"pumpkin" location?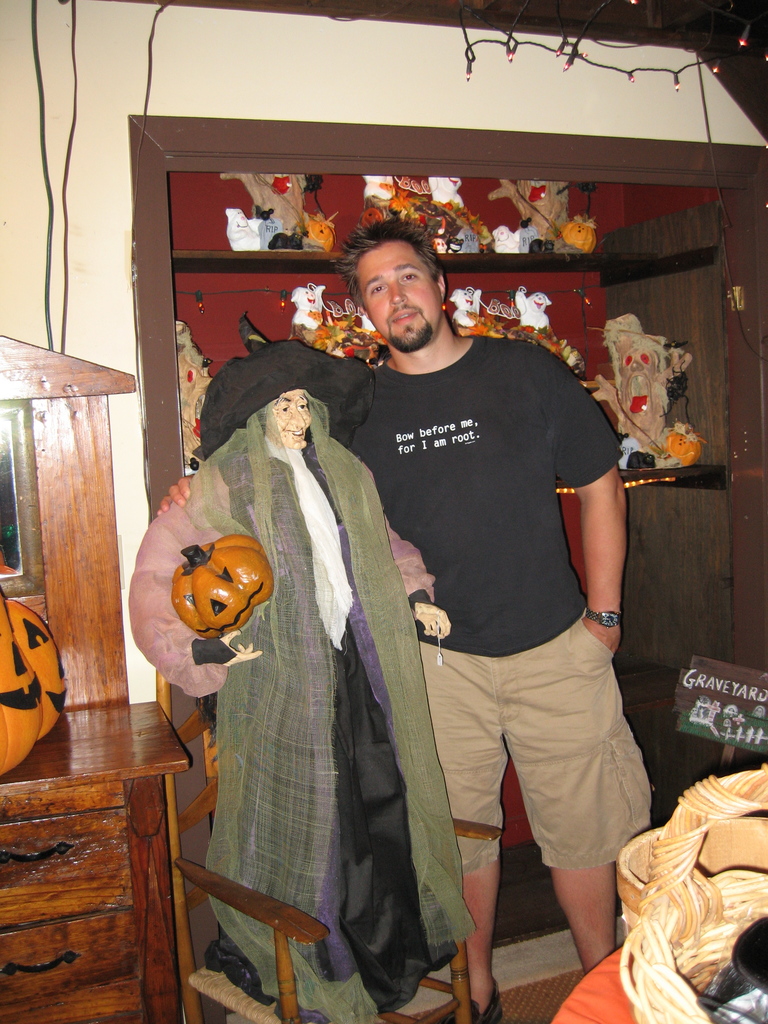
<box>666,429,699,466</box>
